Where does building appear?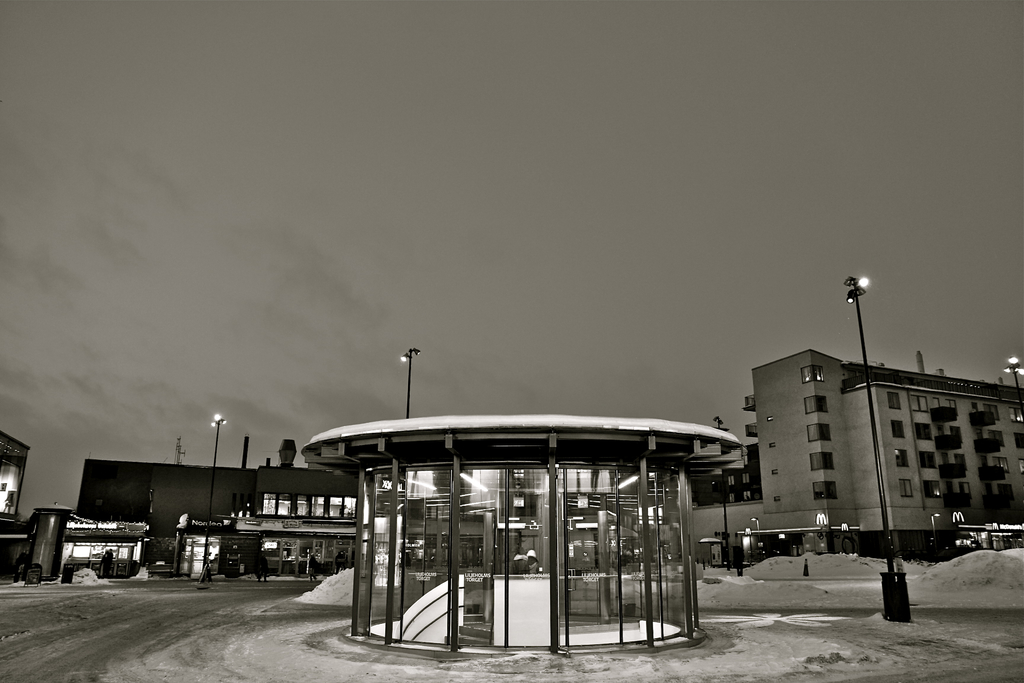
Appears at [75, 454, 344, 545].
